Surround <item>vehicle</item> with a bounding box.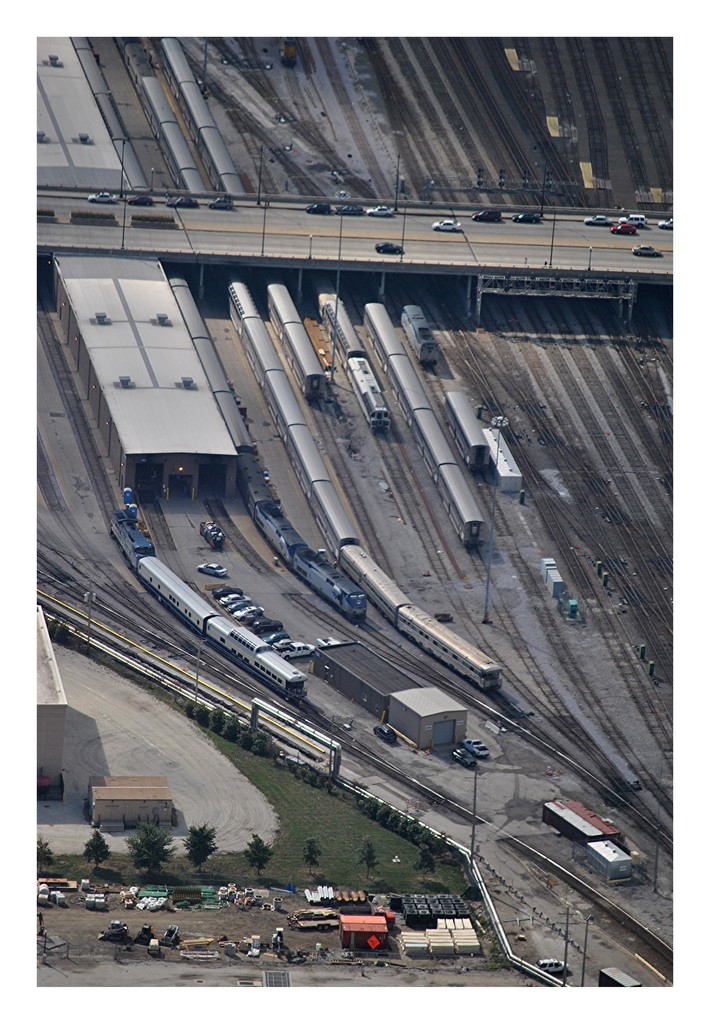
<region>108, 507, 310, 701</region>.
